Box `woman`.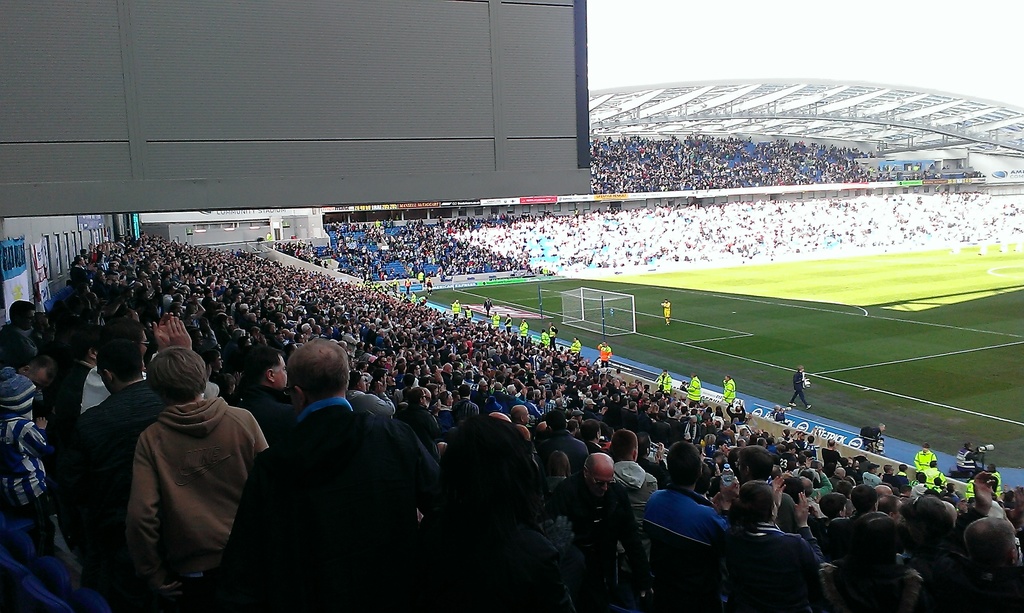
726:479:831:612.
